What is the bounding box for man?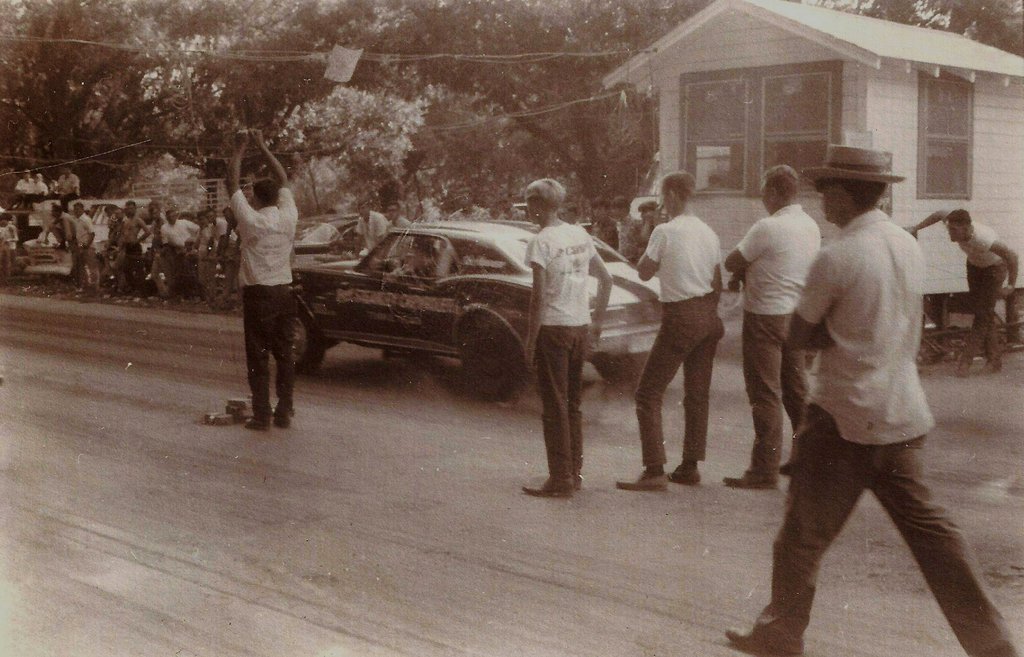
727, 163, 820, 489.
